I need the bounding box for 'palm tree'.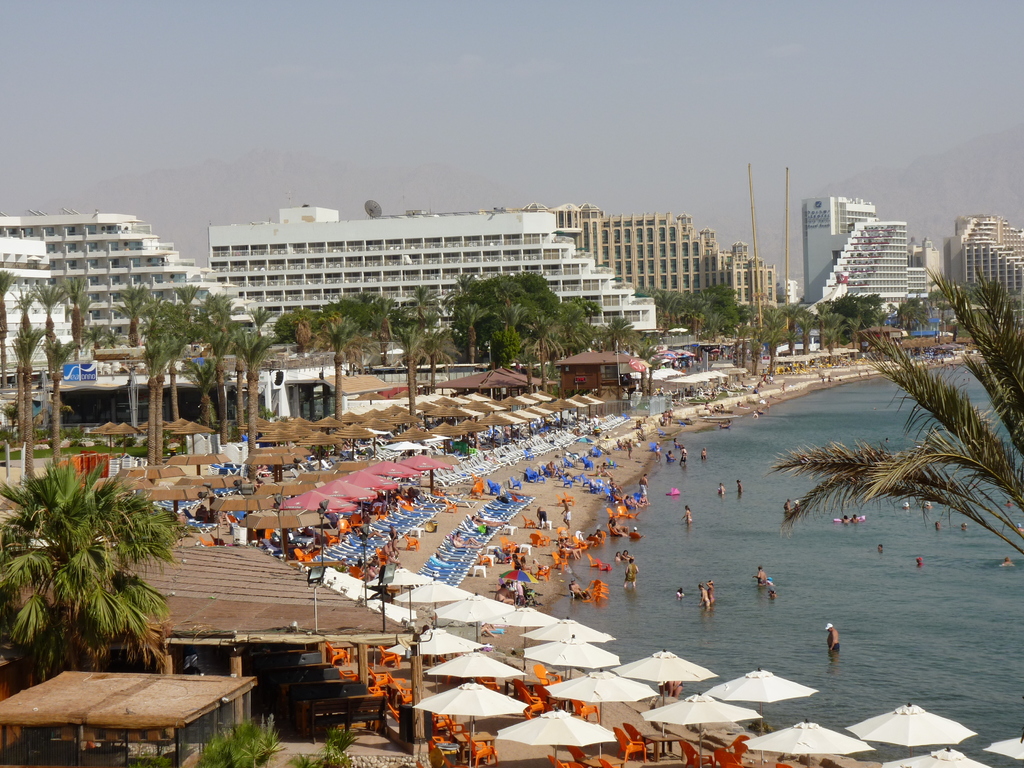
Here it is: {"x1": 477, "y1": 275, "x2": 550, "y2": 397}.
